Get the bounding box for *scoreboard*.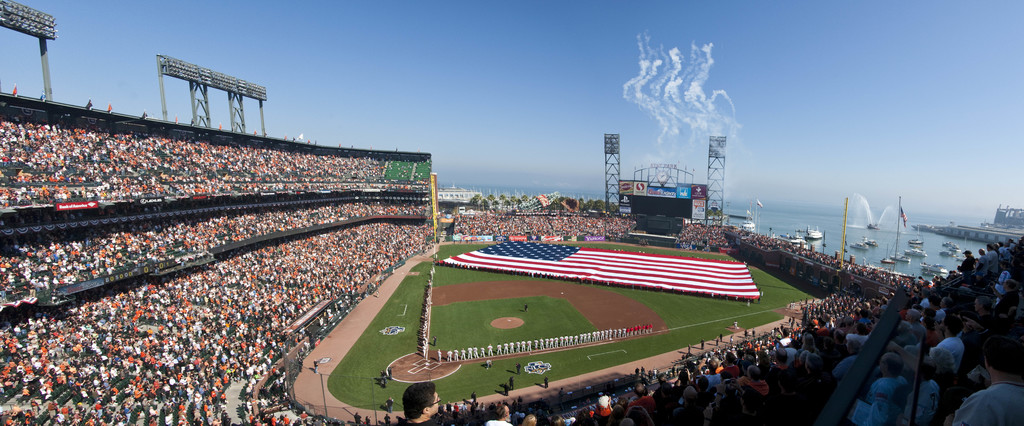
(x1=616, y1=180, x2=707, y2=225).
